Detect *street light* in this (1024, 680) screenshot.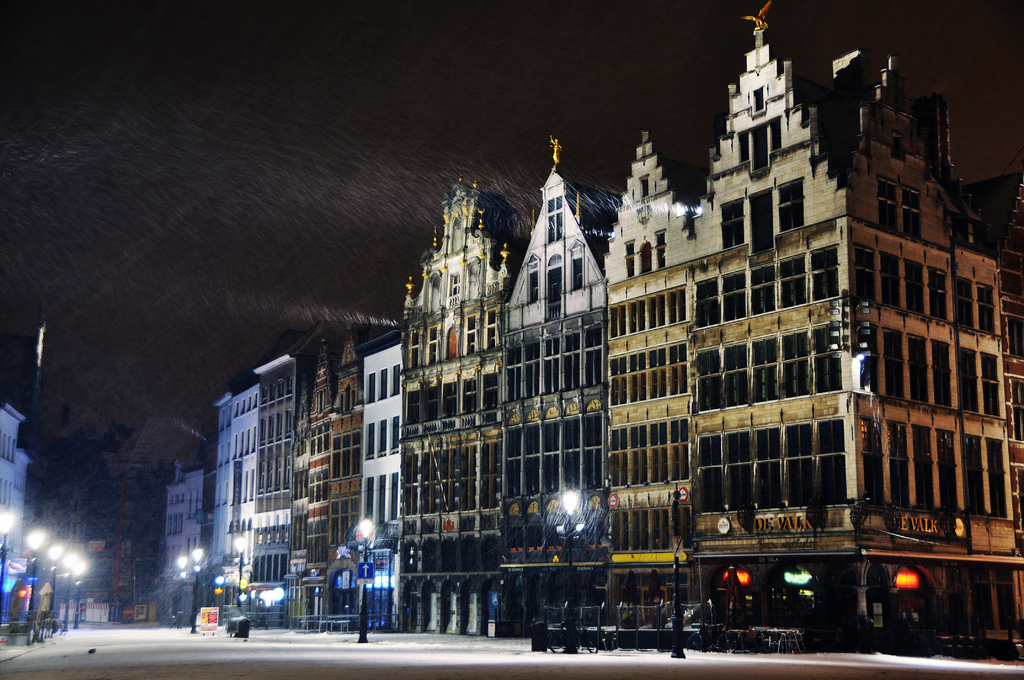
Detection: <box>68,553,92,624</box>.
